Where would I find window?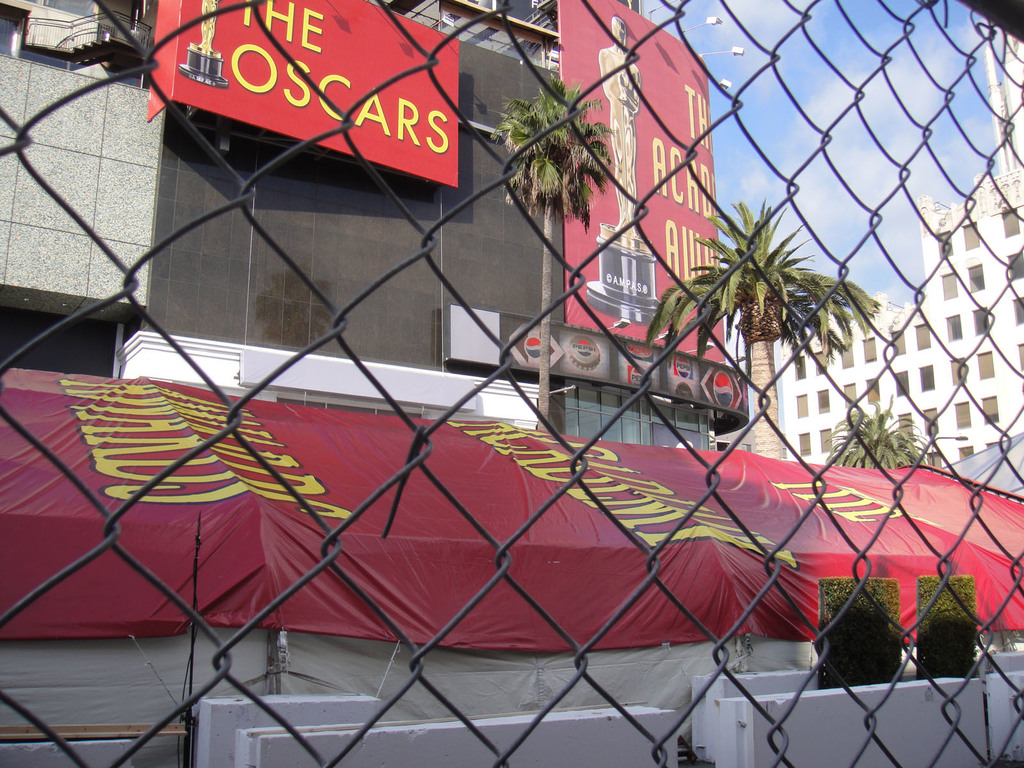
At [left=892, top=328, right=900, bottom=349].
